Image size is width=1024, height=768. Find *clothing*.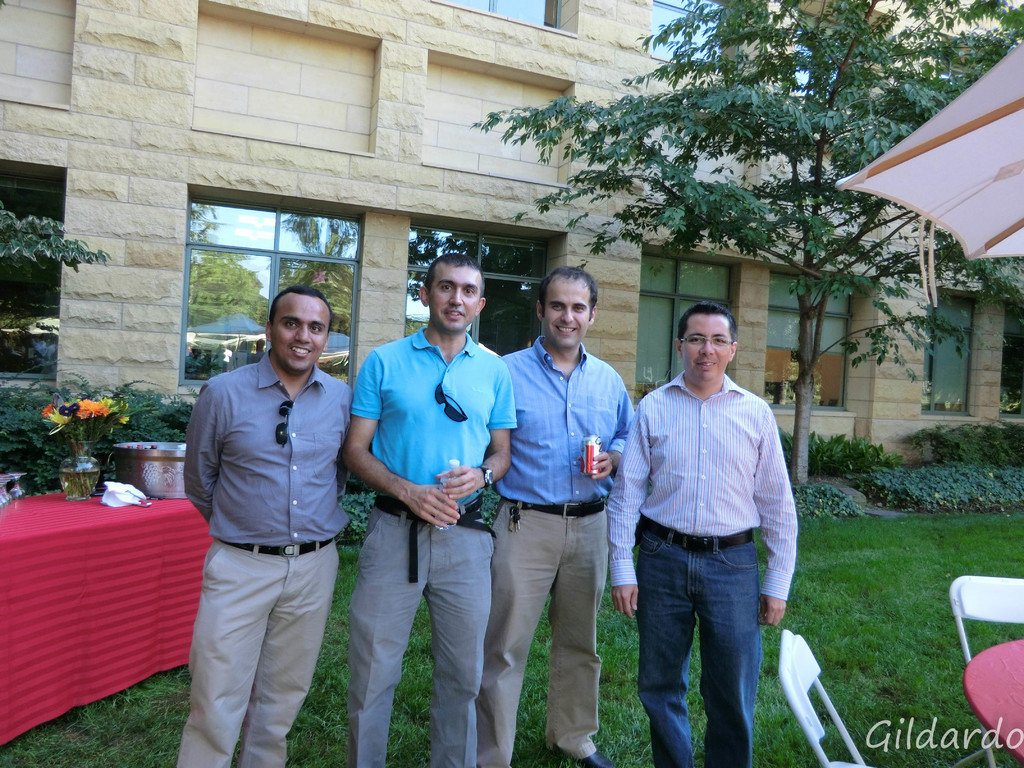
{"x1": 604, "y1": 369, "x2": 798, "y2": 767}.
